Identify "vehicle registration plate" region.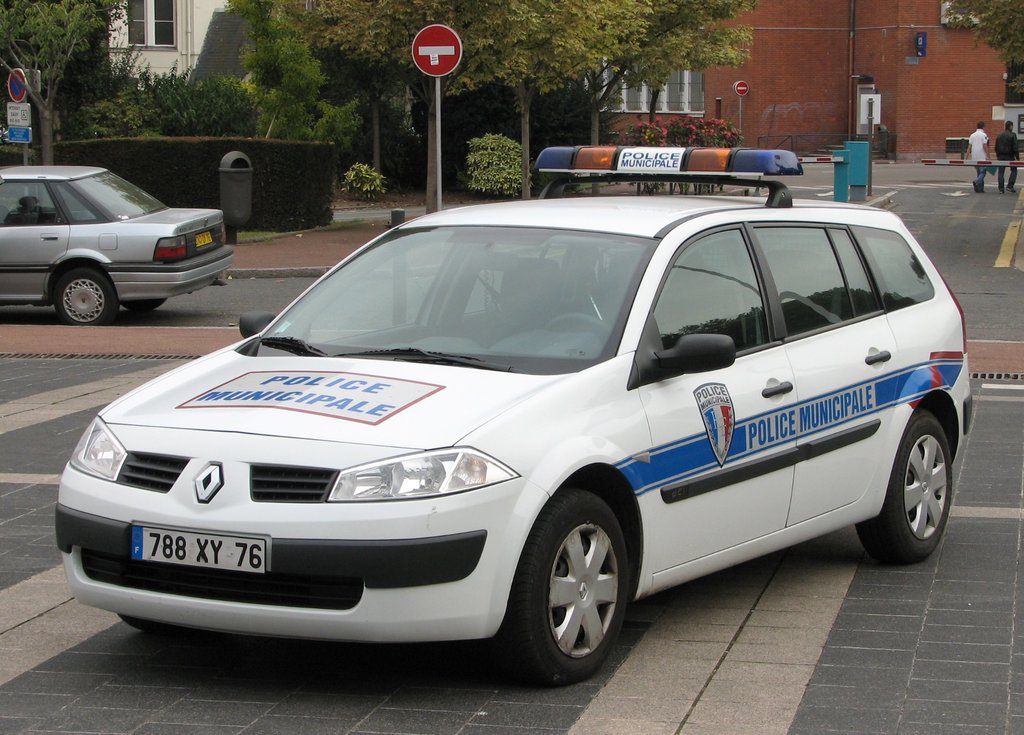
Region: Rect(129, 522, 266, 571).
